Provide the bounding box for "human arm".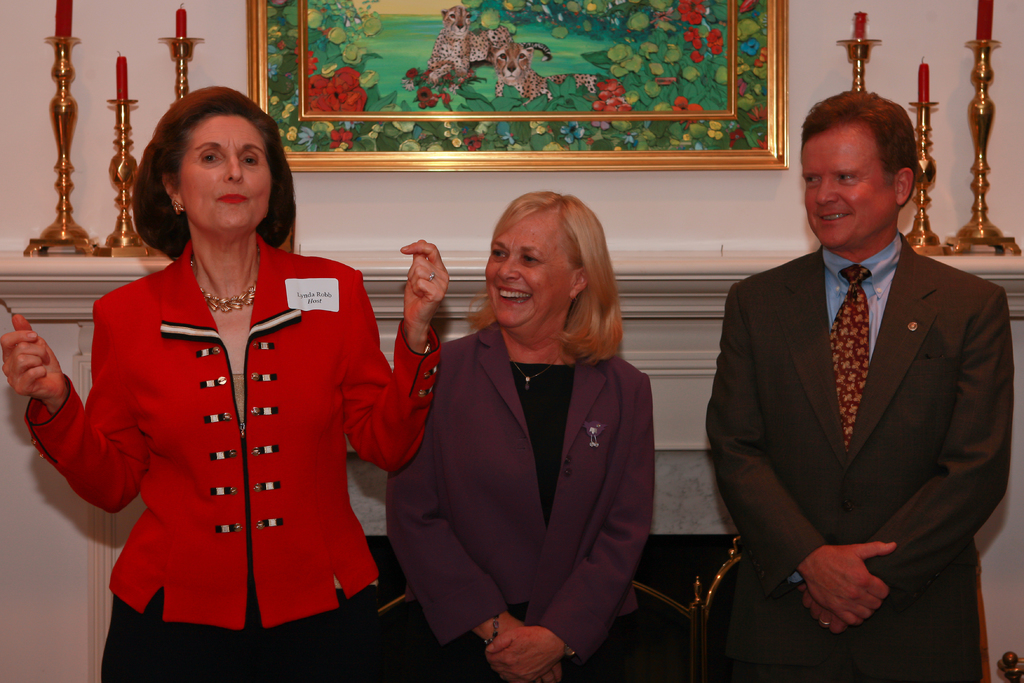
785:293:1023:639.
